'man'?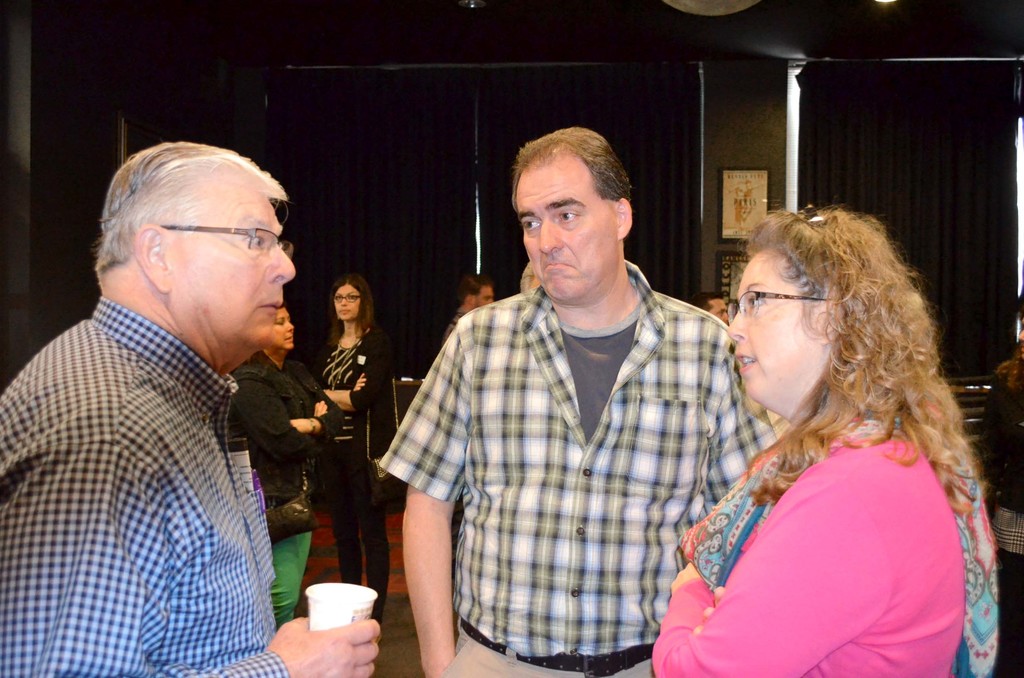
left=699, top=296, right=732, bottom=320
